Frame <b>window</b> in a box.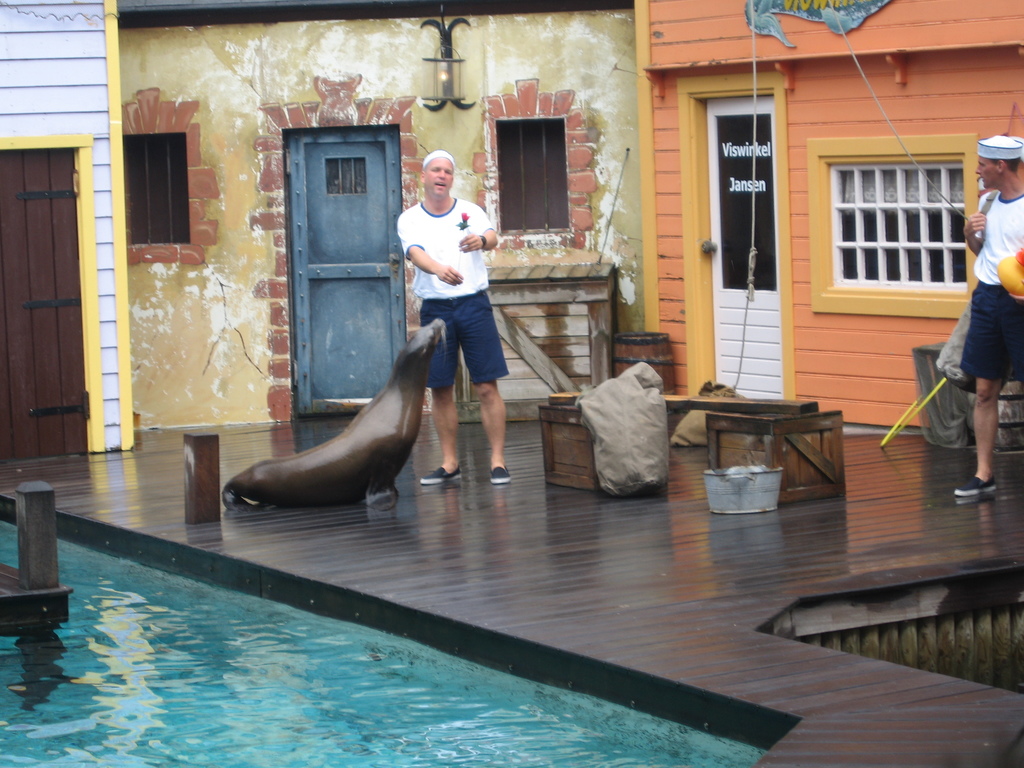
bbox=[828, 167, 969, 284].
